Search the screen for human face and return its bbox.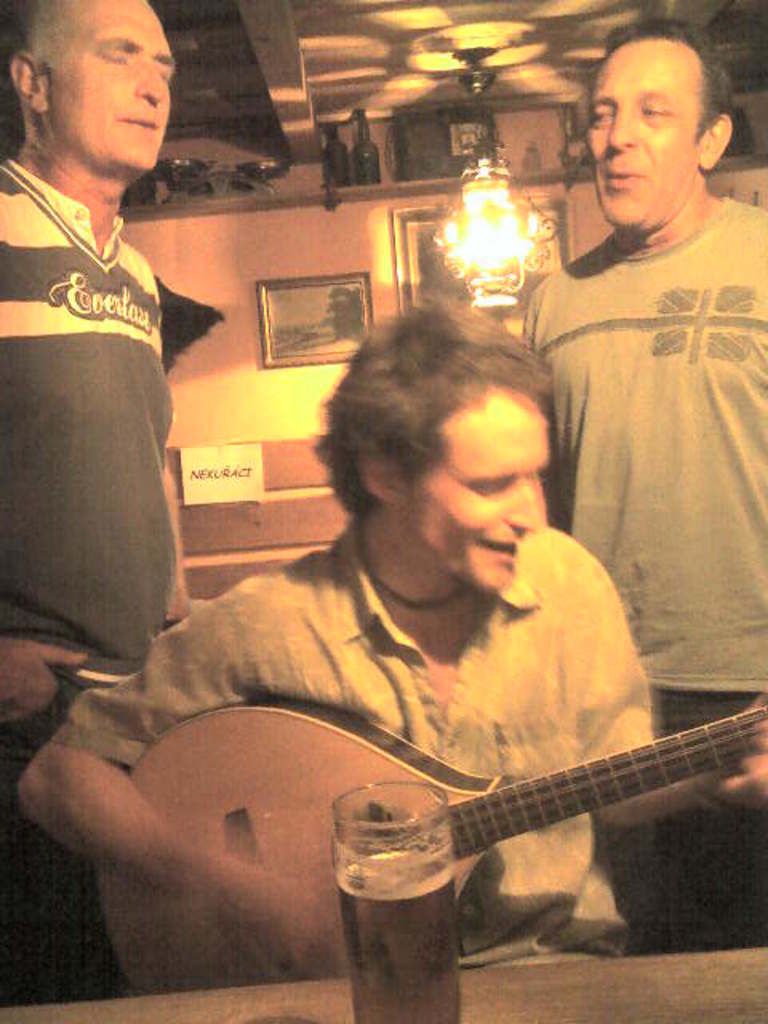
Found: {"left": 587, "top": 42, "right": 704, "bottom": 227}.
